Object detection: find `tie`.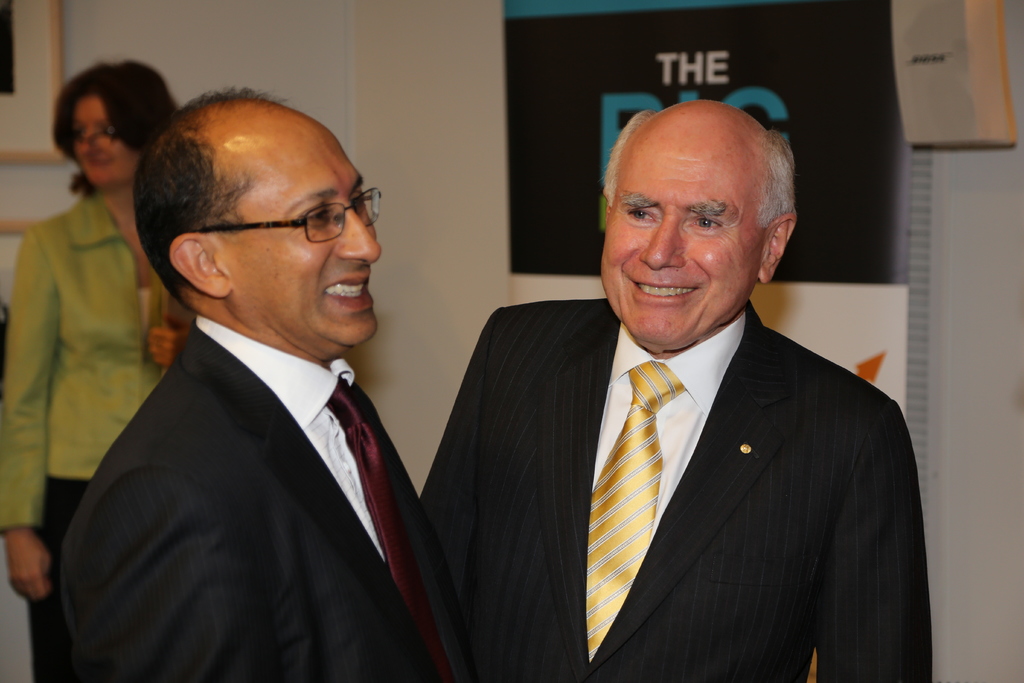
BBox(587, 365, 684, 658).
